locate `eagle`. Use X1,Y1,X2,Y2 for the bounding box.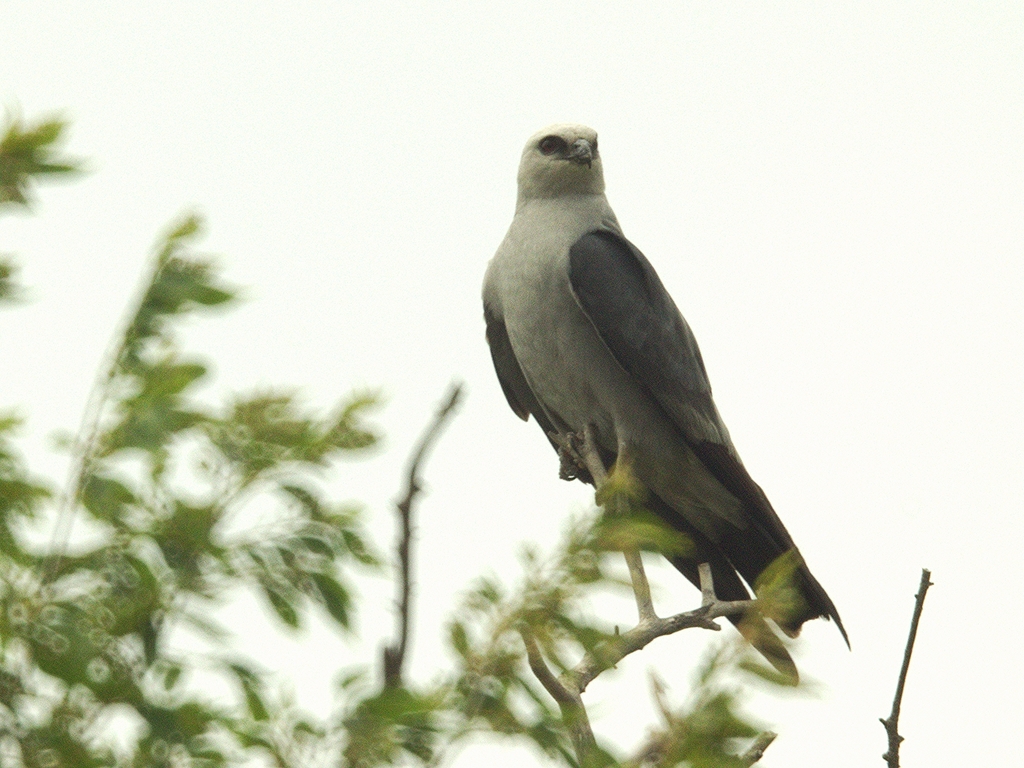
480,116,850,685.
